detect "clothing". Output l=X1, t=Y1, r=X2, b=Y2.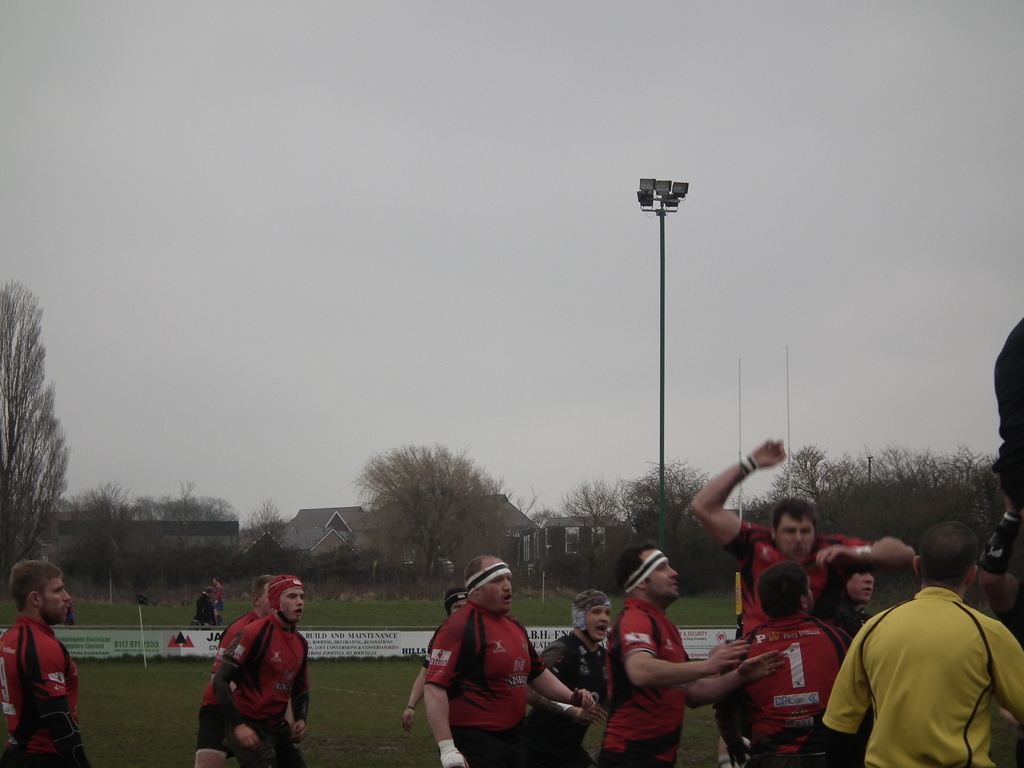
l=449, t=723, r=552, b=766.
